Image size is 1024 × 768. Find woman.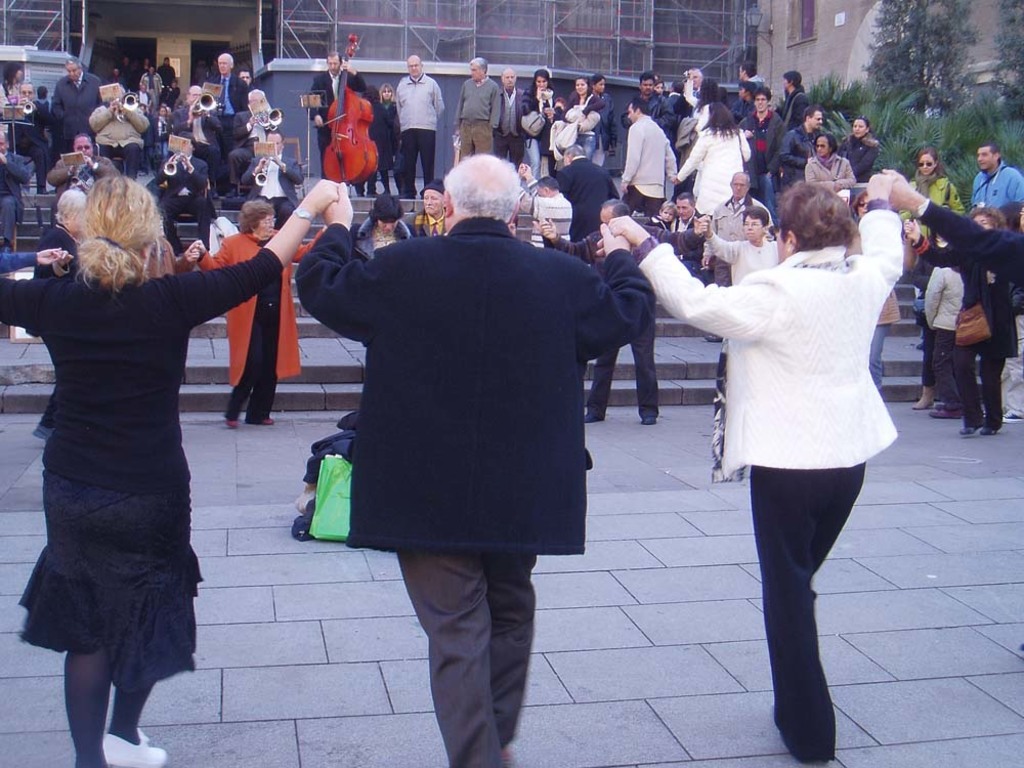
x1=366 y1=82 x2=391 y2=198.
